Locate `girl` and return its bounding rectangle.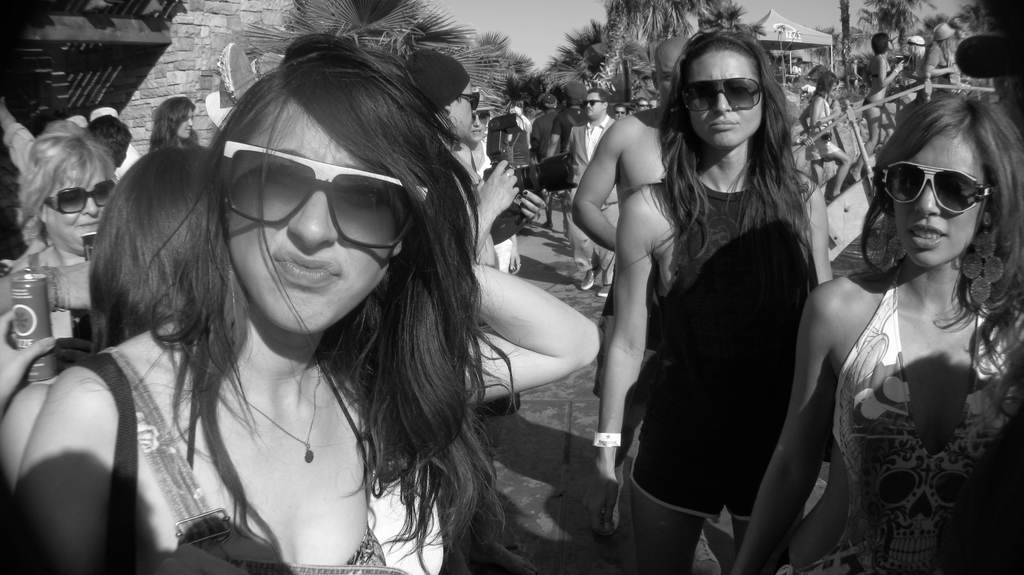
<region>599, 31, 839, 574</region>.
